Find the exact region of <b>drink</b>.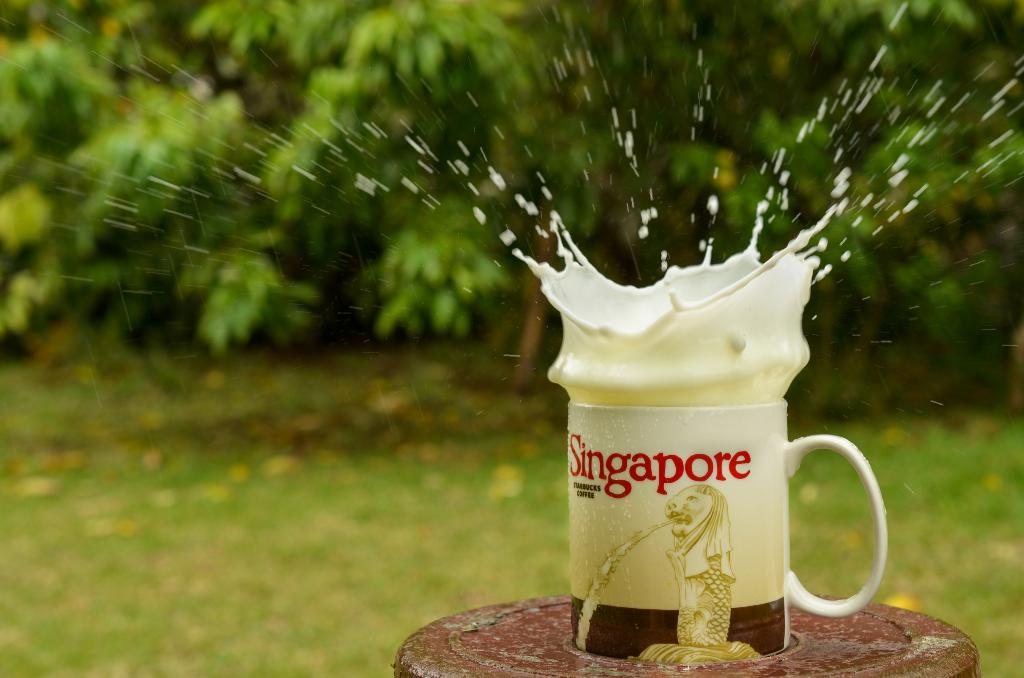
Exact region: pyautogui.locateOnScreen(512, 201, 891, 666).
